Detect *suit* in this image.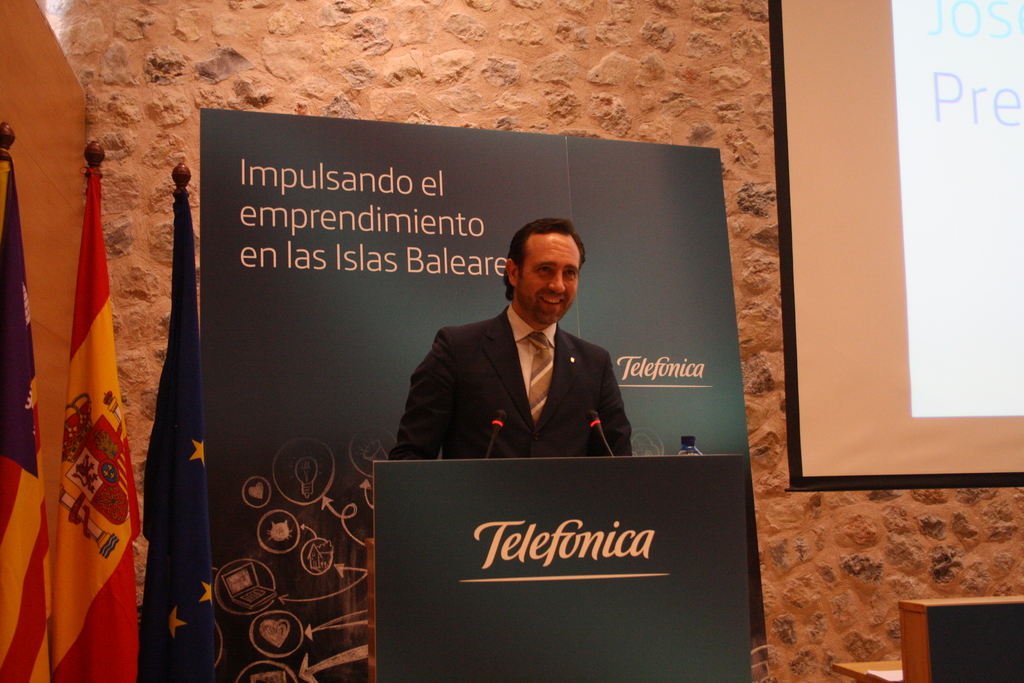
Detection: <region>399, 274, 649, 472</region>.
